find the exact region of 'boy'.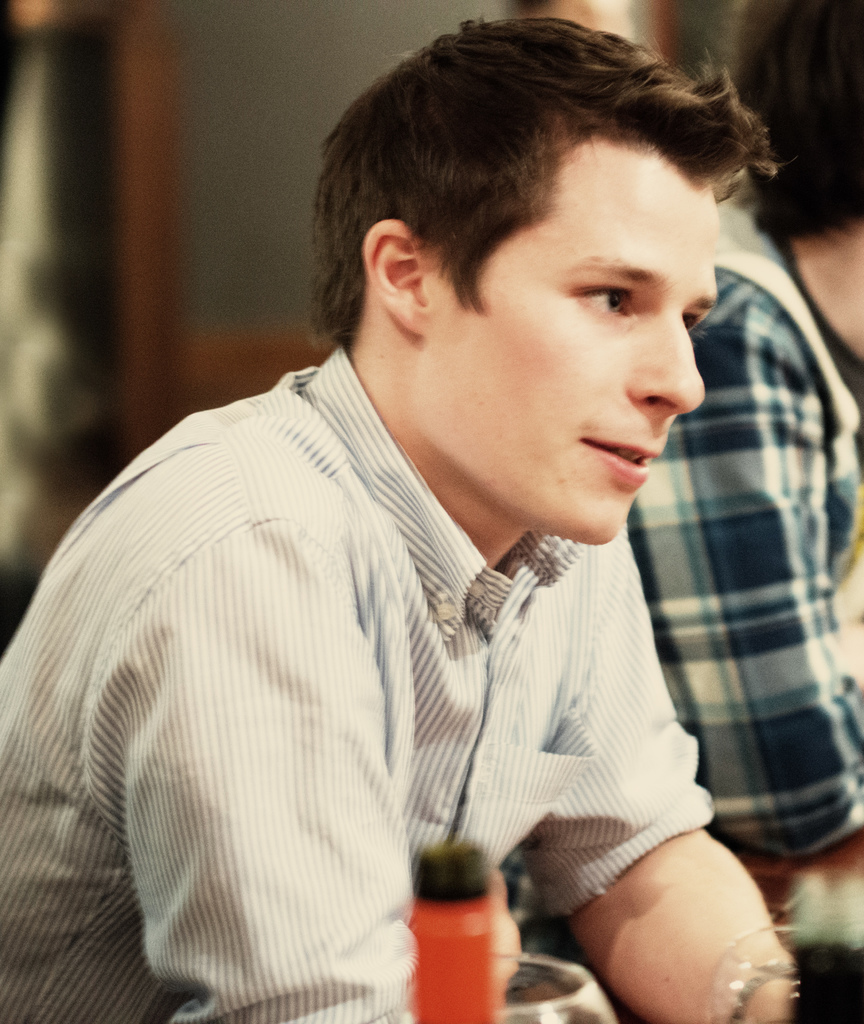
Exact region: box(58, 20, 807, 980).
